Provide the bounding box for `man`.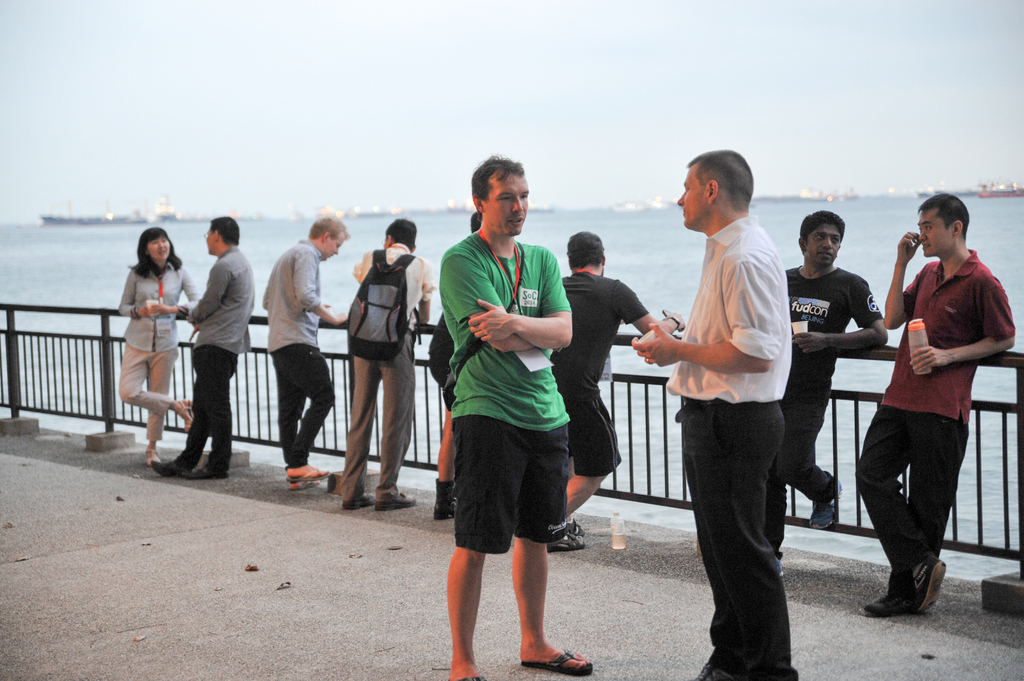
bbox=[152, 216, 253, 482].
